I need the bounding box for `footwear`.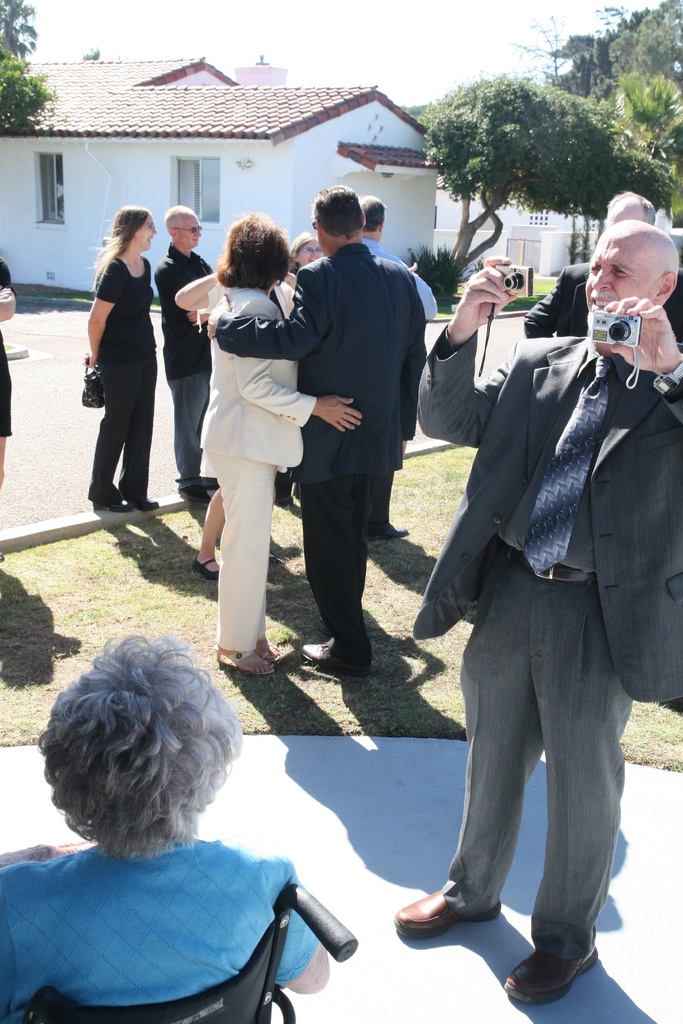
Here it is: x1=297 y1=639 x2=372 y2=676.
